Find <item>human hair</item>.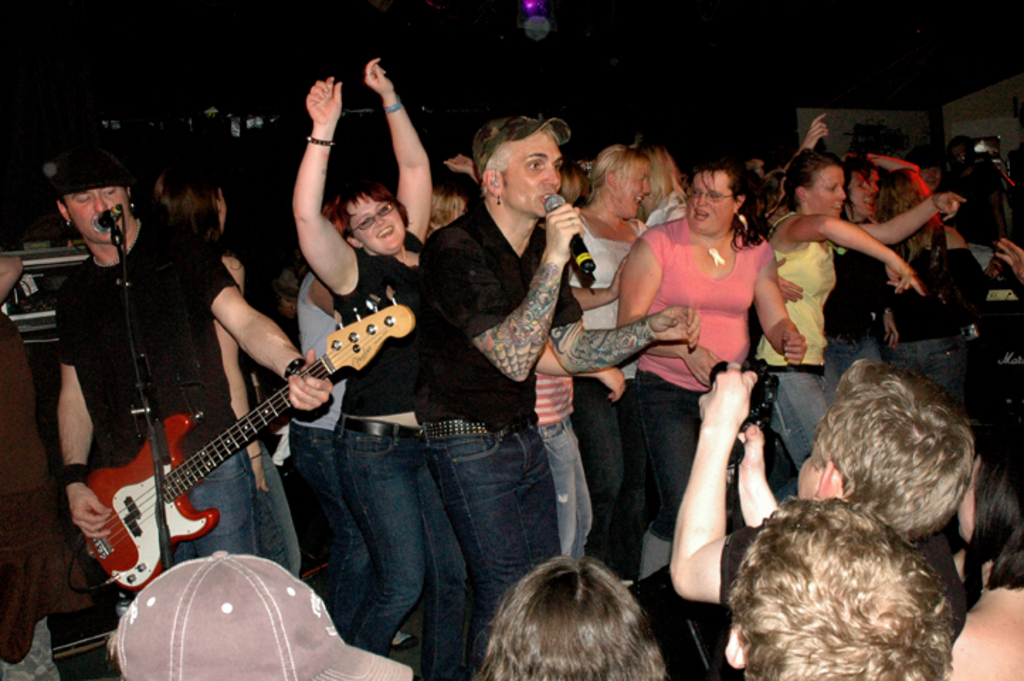
(703,467,970,667).
